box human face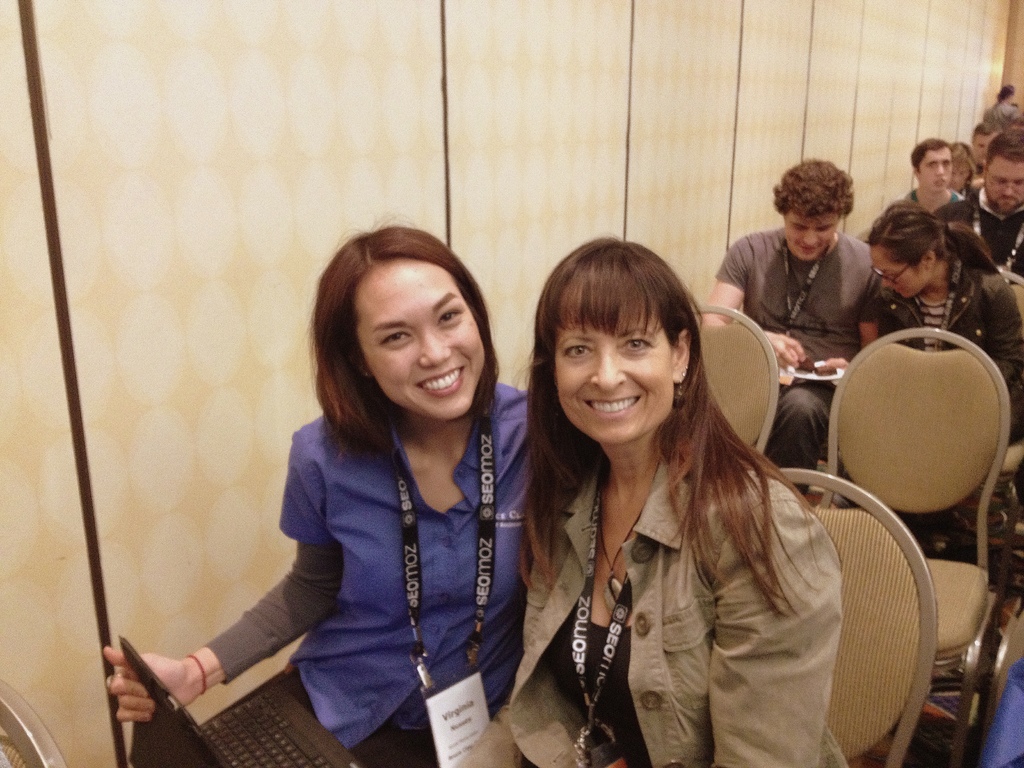
(x1=952, y1=159, x2=968, y2=195)
